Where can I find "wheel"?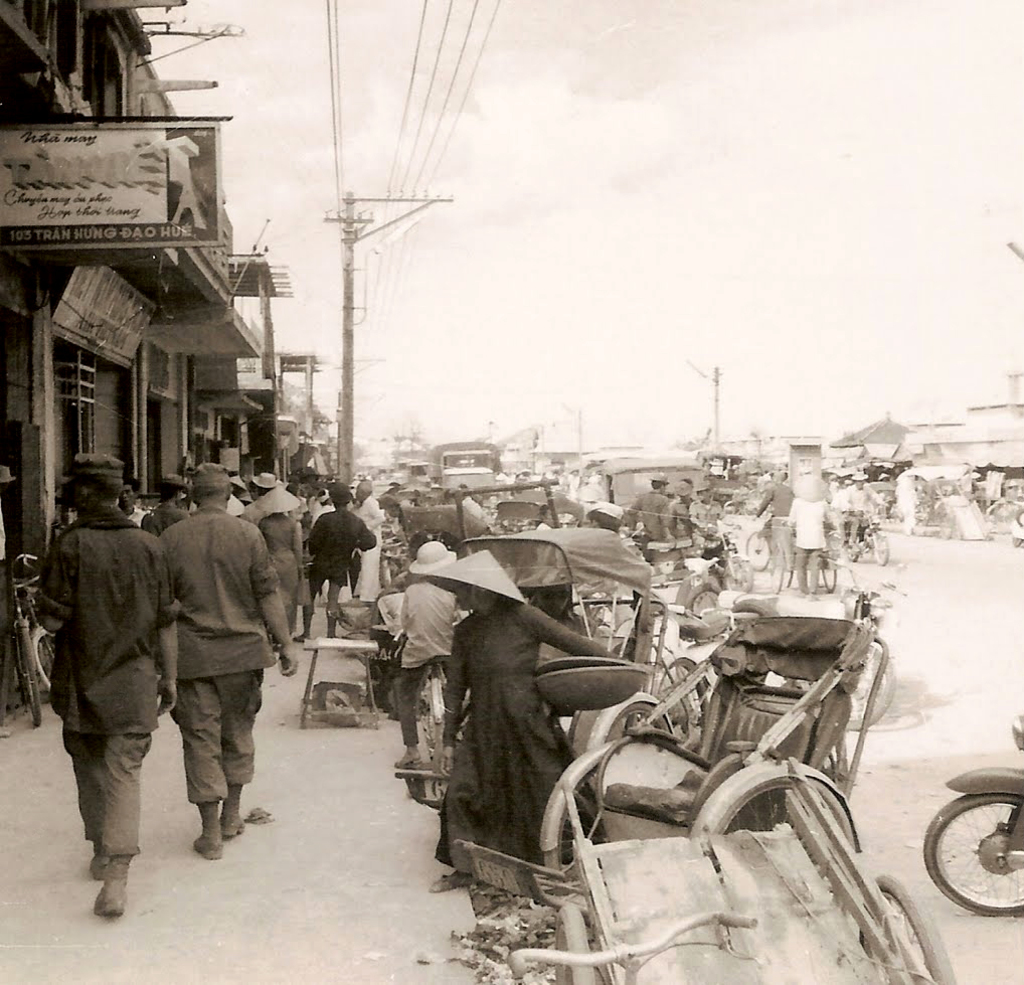
You can find it at select_region(541, 721, 730, 902).
